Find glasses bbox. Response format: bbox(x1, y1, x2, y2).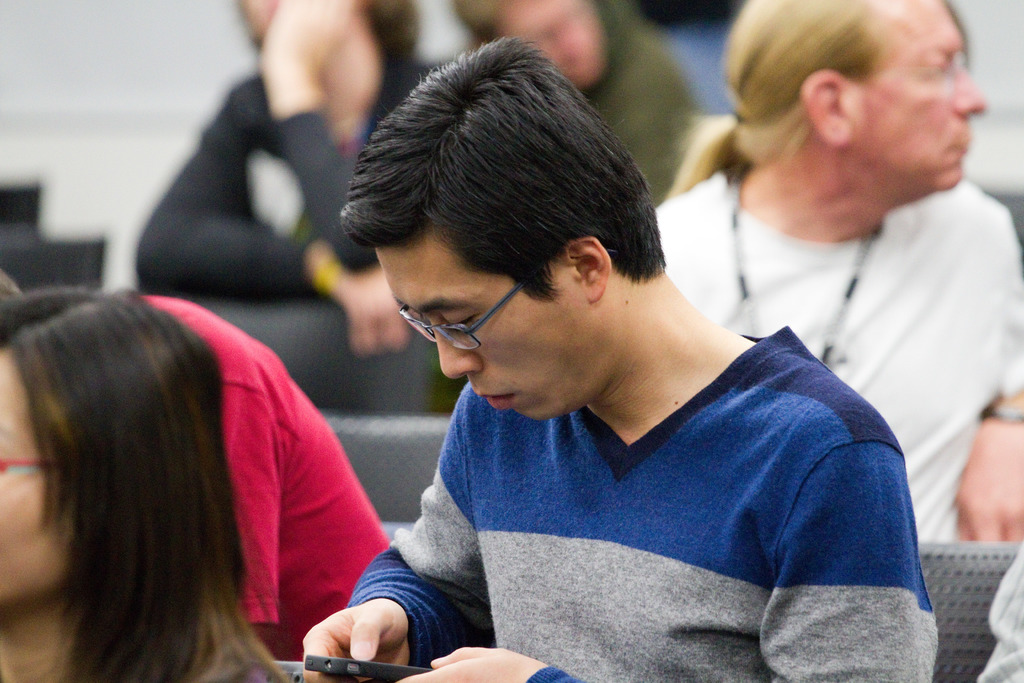
bbox(0, 452, 44, 475).
